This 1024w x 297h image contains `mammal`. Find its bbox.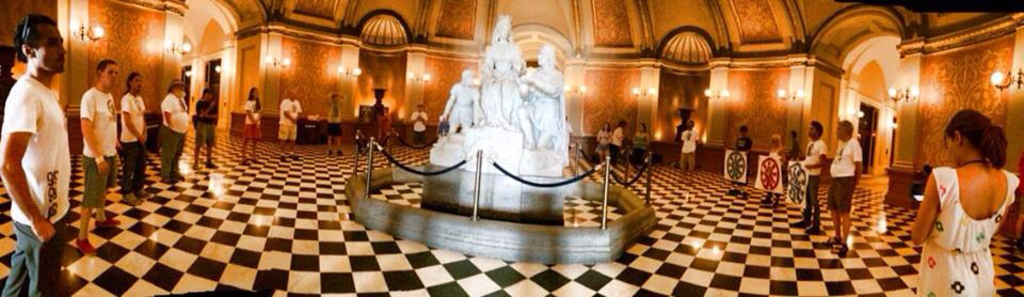
locate(611, 118, 627, 162).
